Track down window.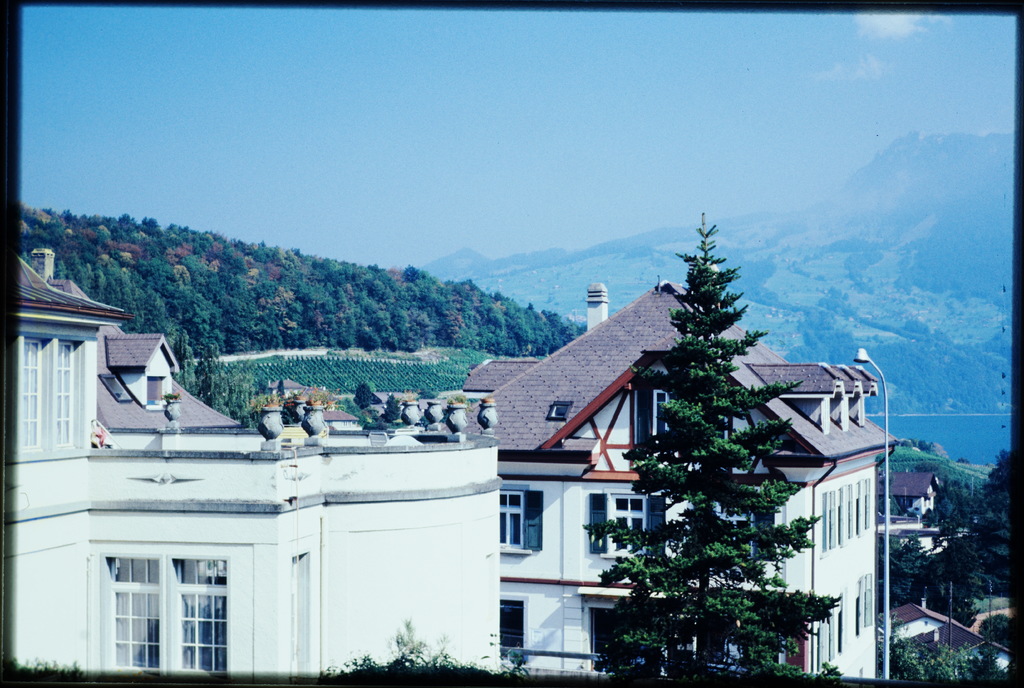
Tracked to box=[500, 489, 540, 551].
